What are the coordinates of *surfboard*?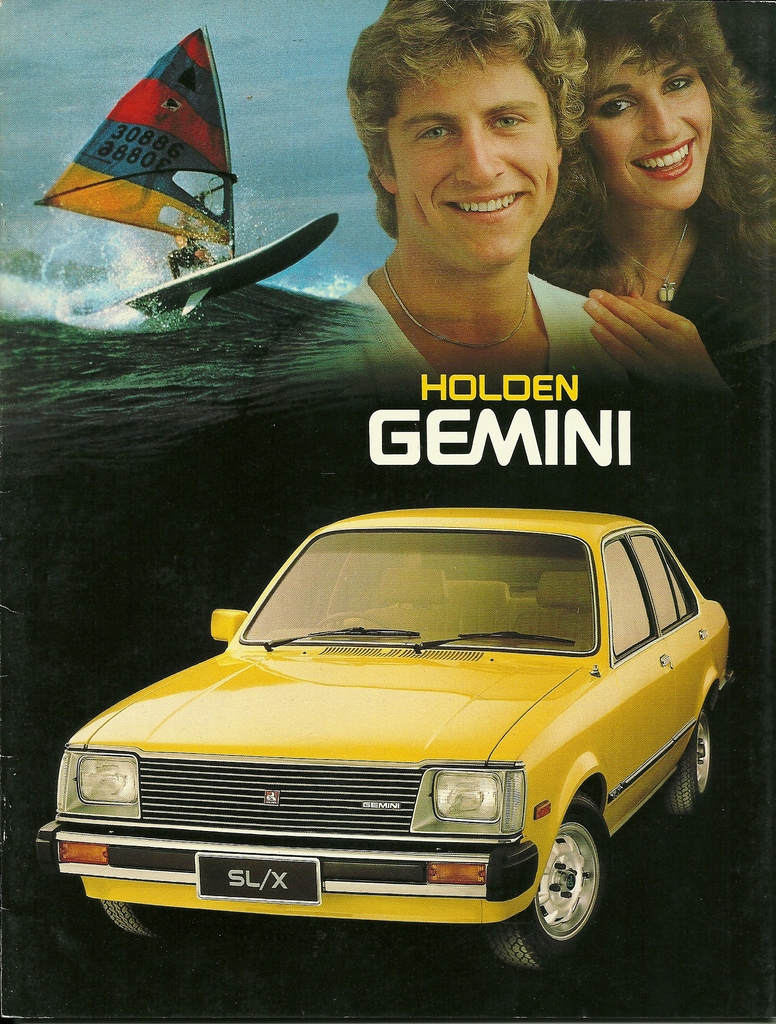
113/207/343/323.
